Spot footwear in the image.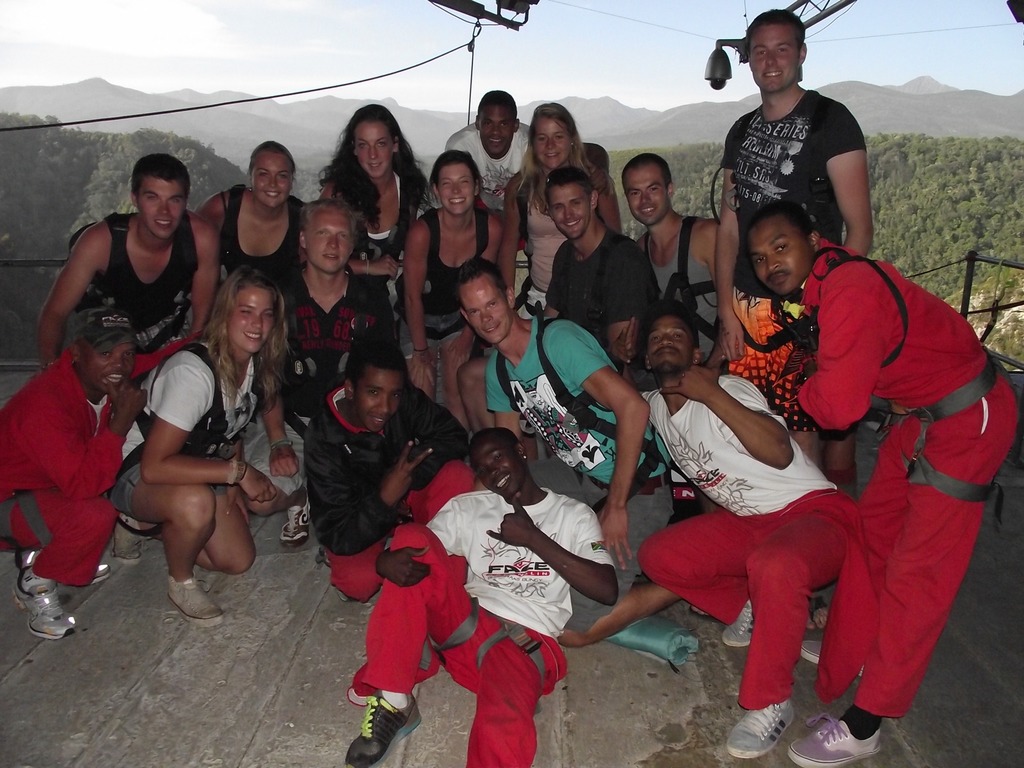
footwear found at 9:572:84:654.
